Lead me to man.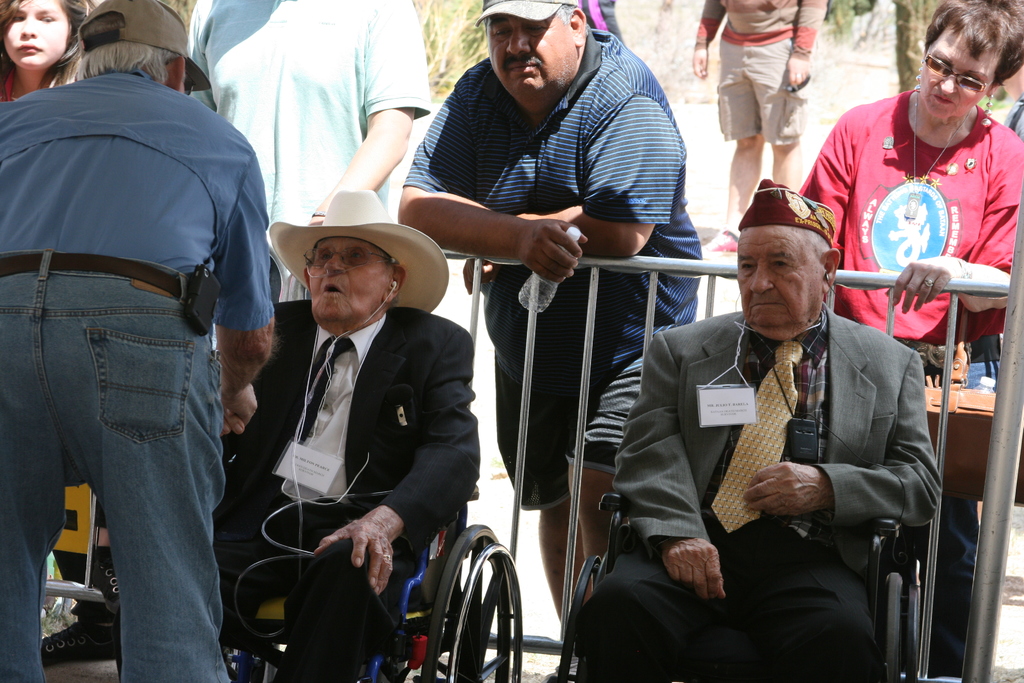
Lead to 574/177/933/682.
